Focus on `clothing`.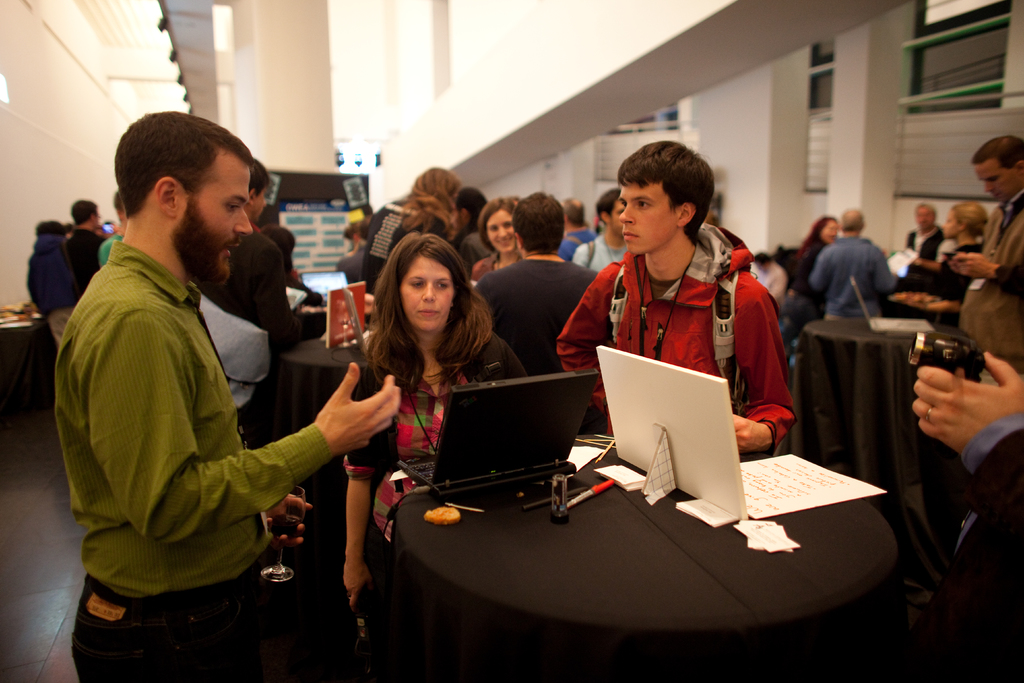
Focused at 955,425,1023,682.
